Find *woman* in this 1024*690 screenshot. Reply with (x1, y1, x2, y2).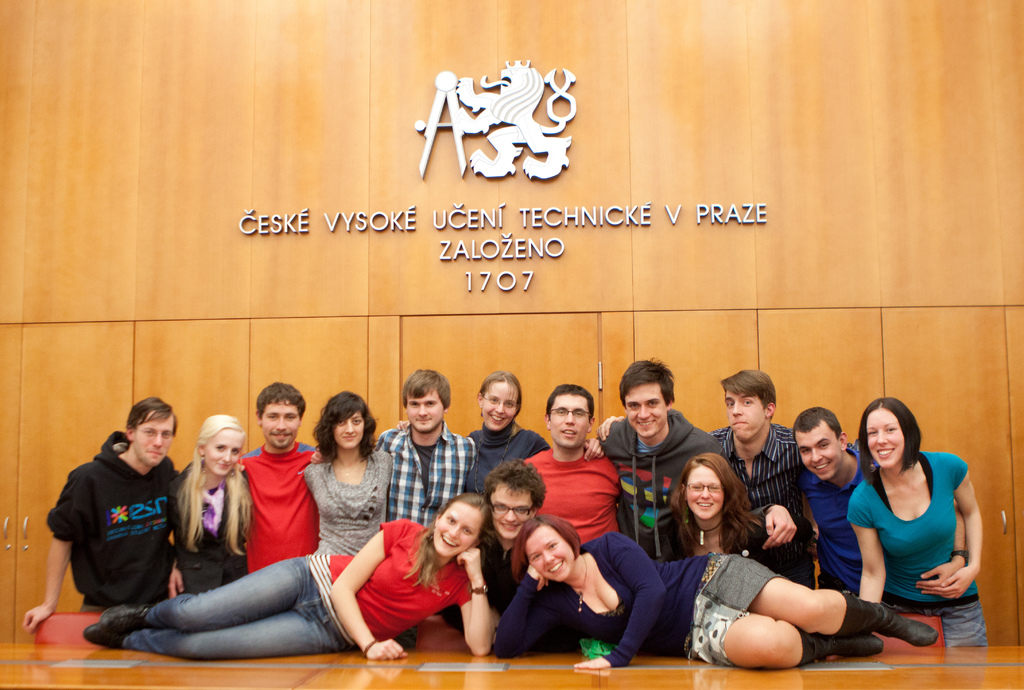
(464, 368, 552, 502).
